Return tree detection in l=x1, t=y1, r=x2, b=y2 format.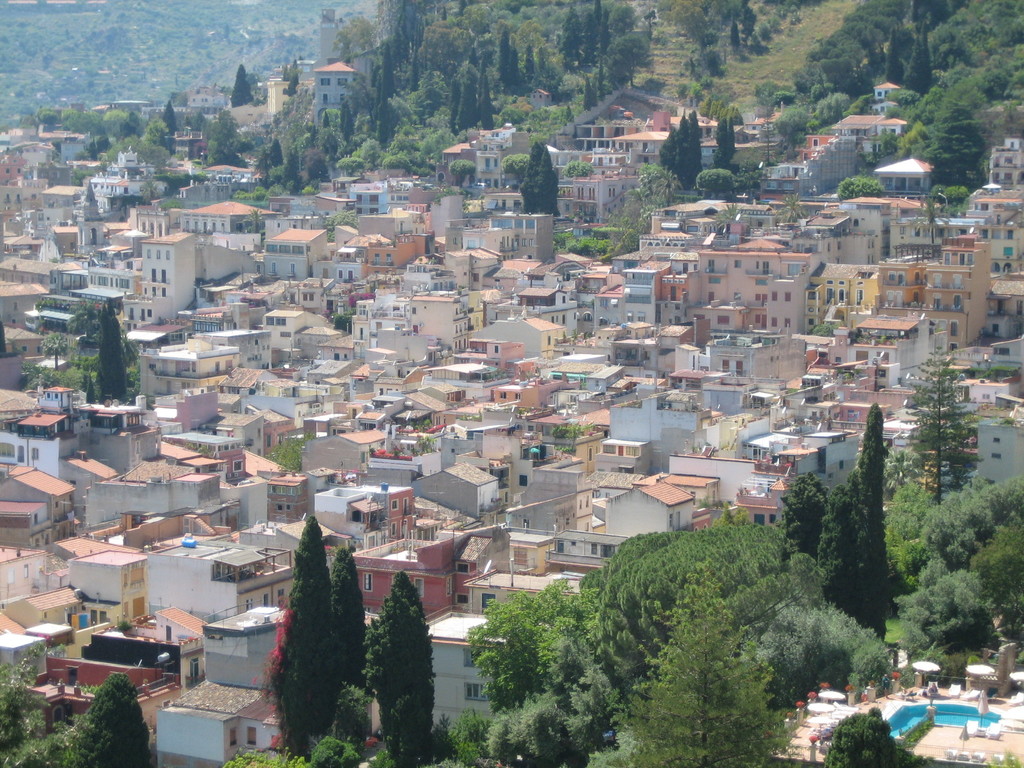
l=71, t=665, r=154, b=767.
